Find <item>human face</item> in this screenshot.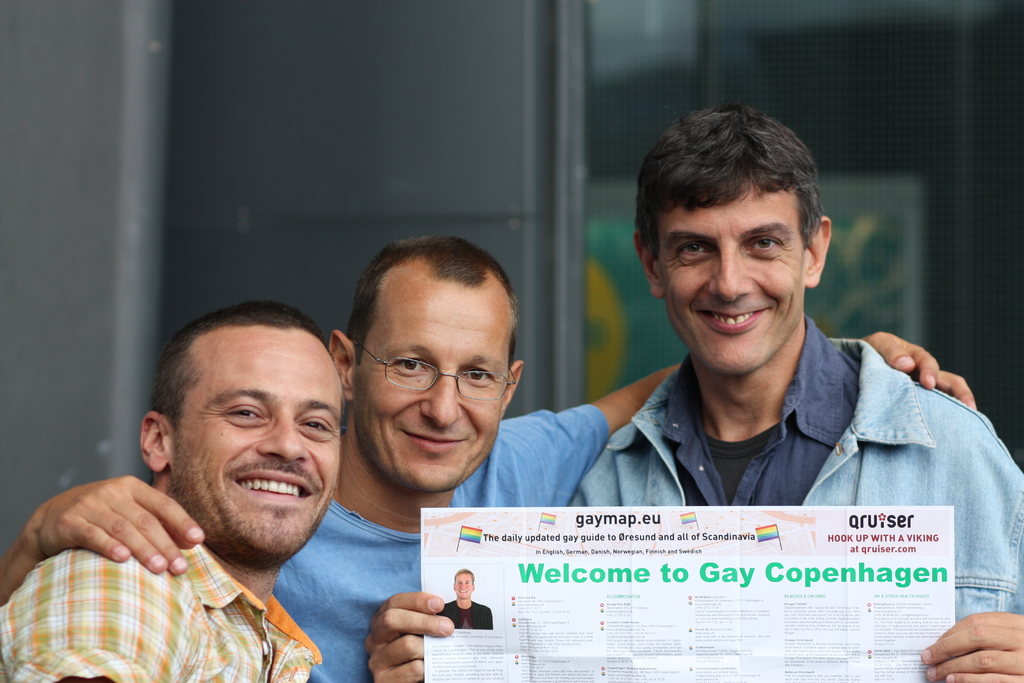
The bounding box for <item>human face</item> is [353,273,514,488].
